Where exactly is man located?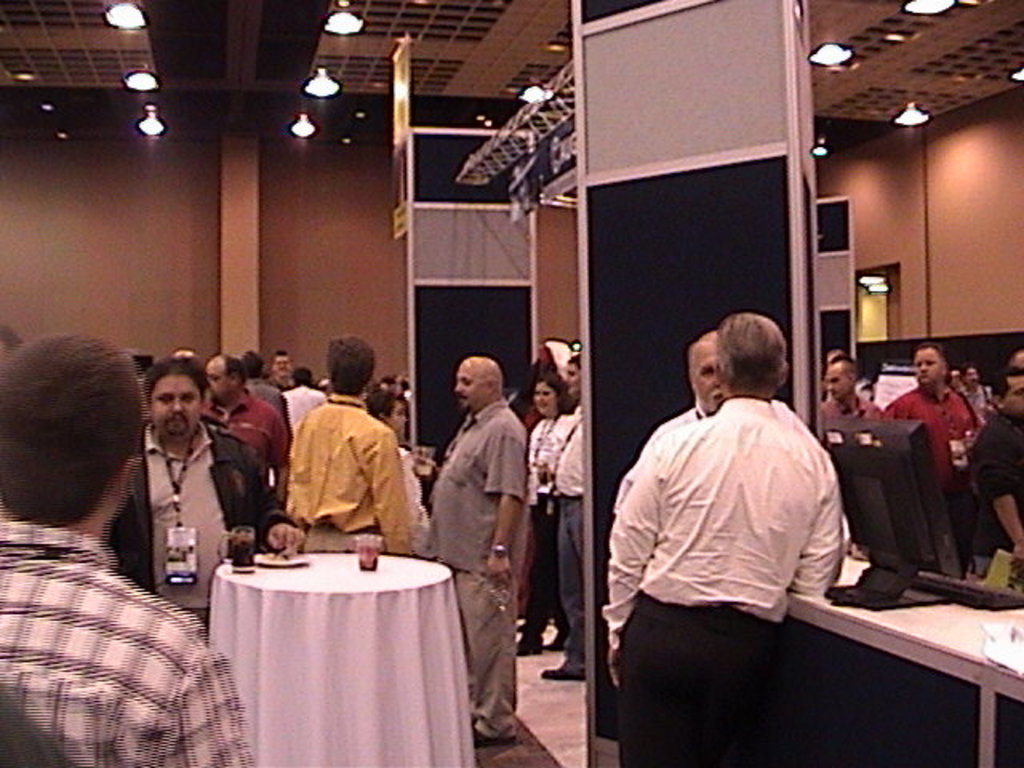
Its bounding box is [left=426, top=354, right=531, bottom=739].
